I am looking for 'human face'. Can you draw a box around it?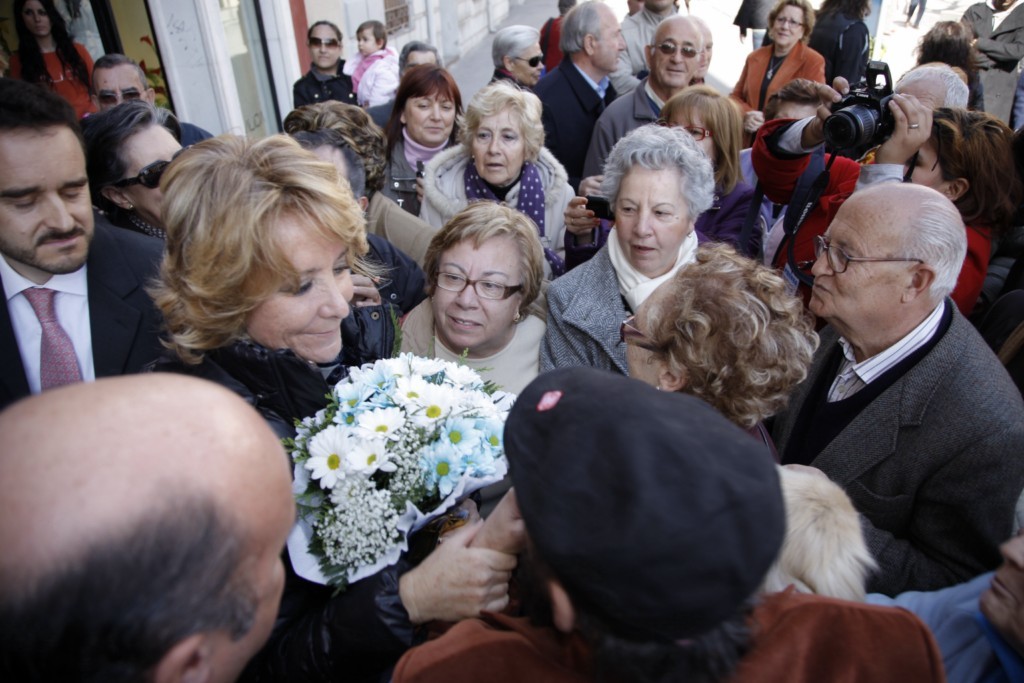
Sure, the bounding box is x1=811 y1=192 x2=909 y2=319.
